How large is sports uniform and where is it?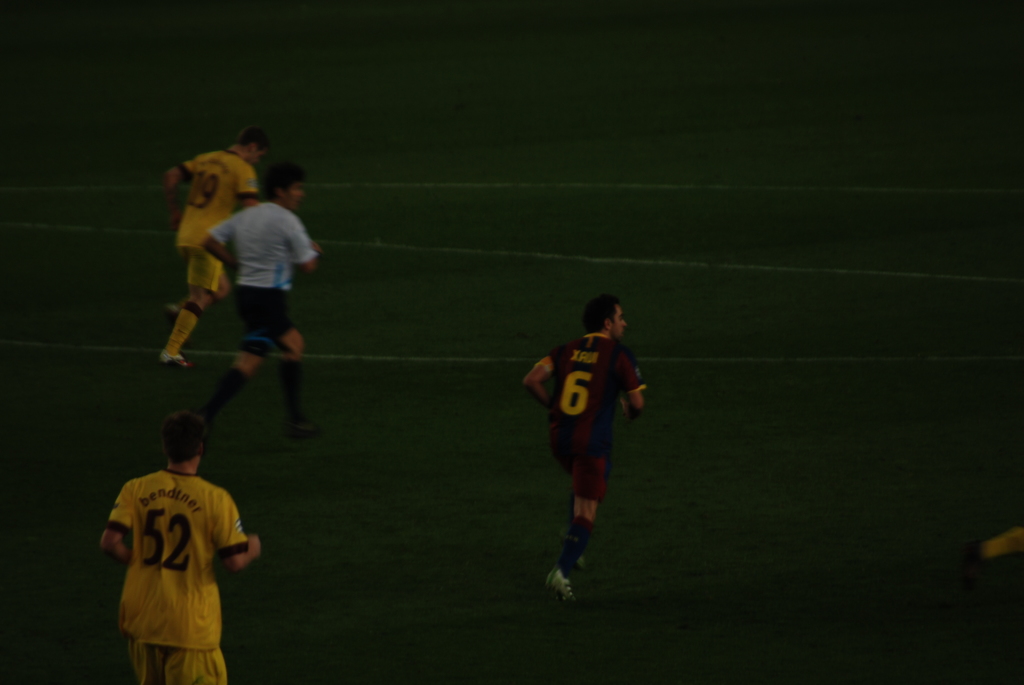
Bounding box: bbox(159, 152, 325, 490).
